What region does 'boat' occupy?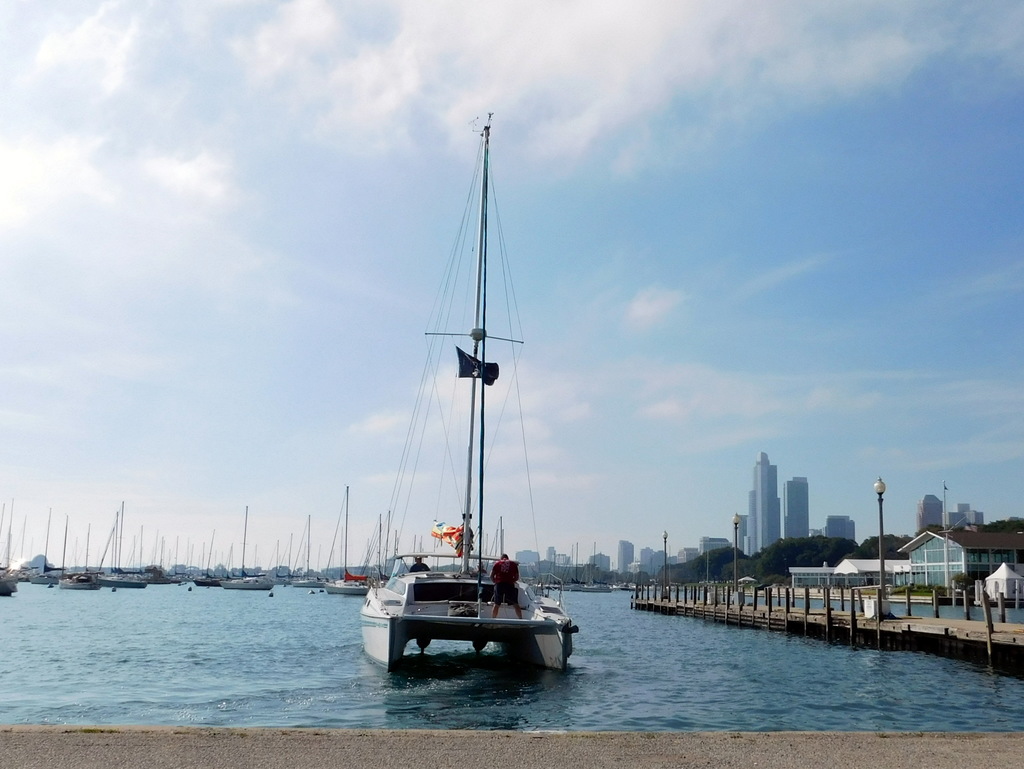
box(170, 575, 182, 585).
